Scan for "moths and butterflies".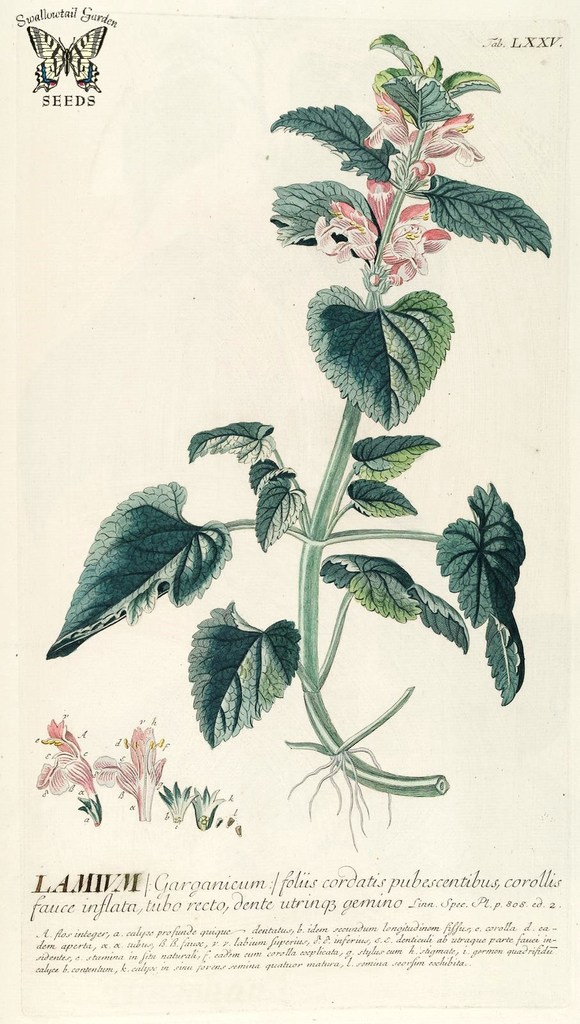
Scan result: Rect(26, 24, 107, 92).
